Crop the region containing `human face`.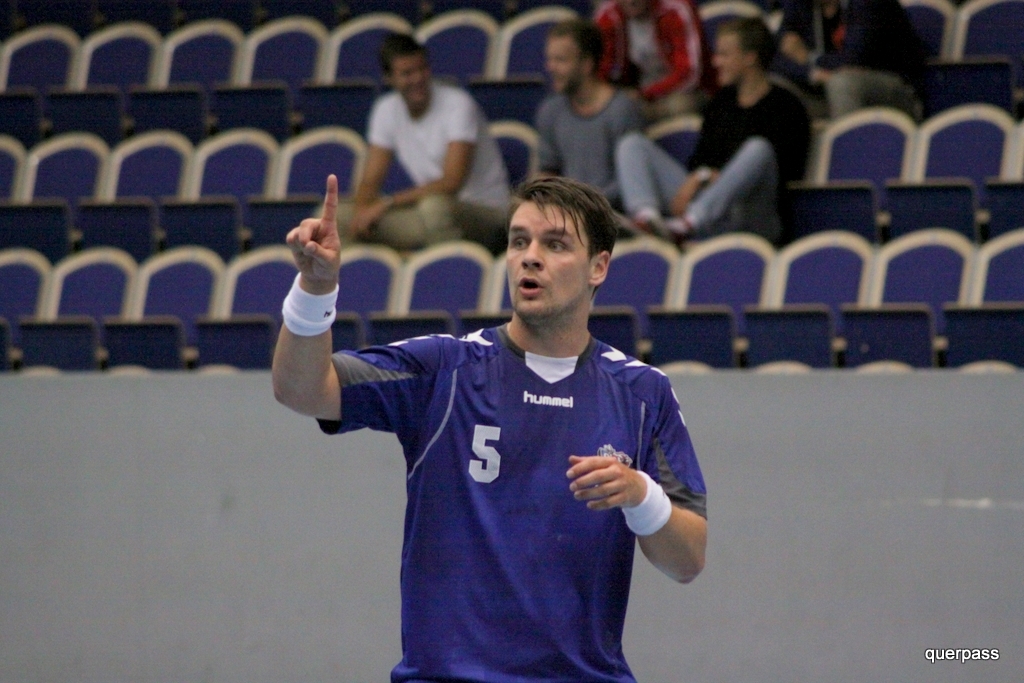
Crop region: BBox(393, 50, 432, 110).
